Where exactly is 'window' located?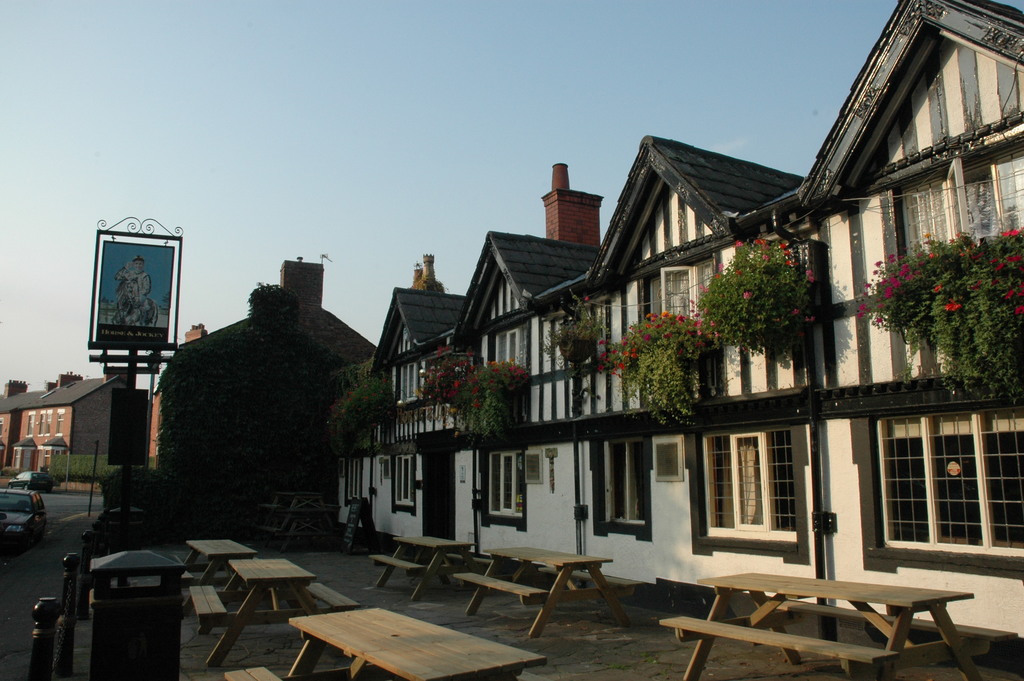
Its bounding box is {"left": 388, "top": 454, "right": 417, "bottom": 518}.
